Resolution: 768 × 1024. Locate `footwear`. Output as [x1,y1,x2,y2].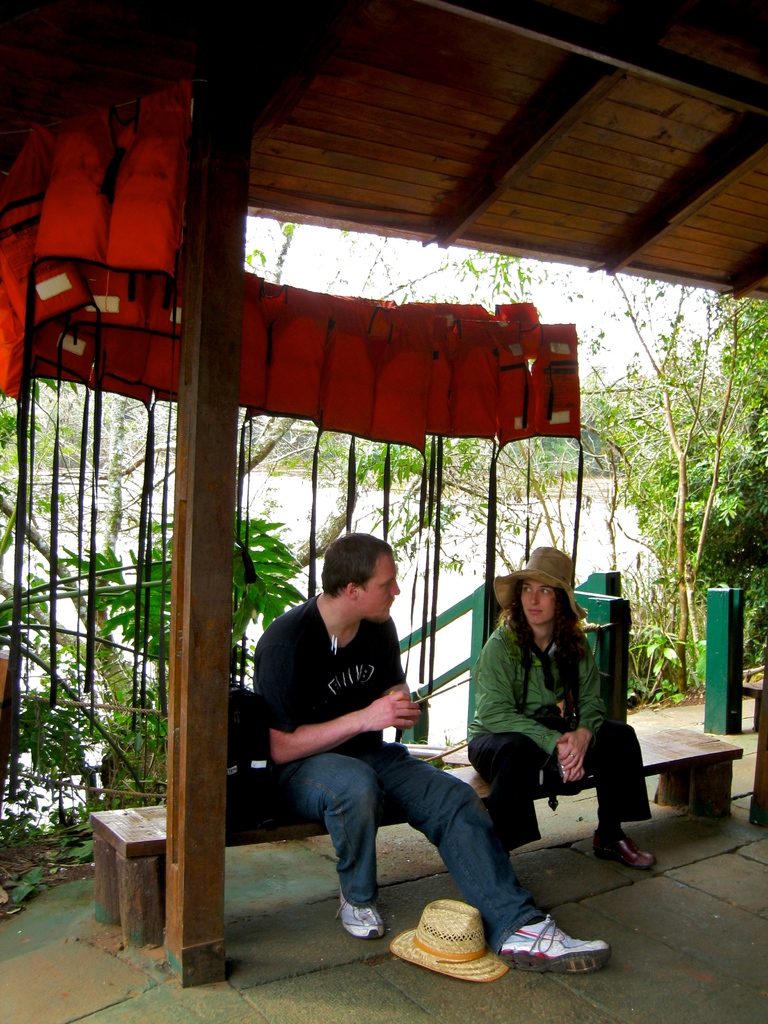
[337,888,389,940].
